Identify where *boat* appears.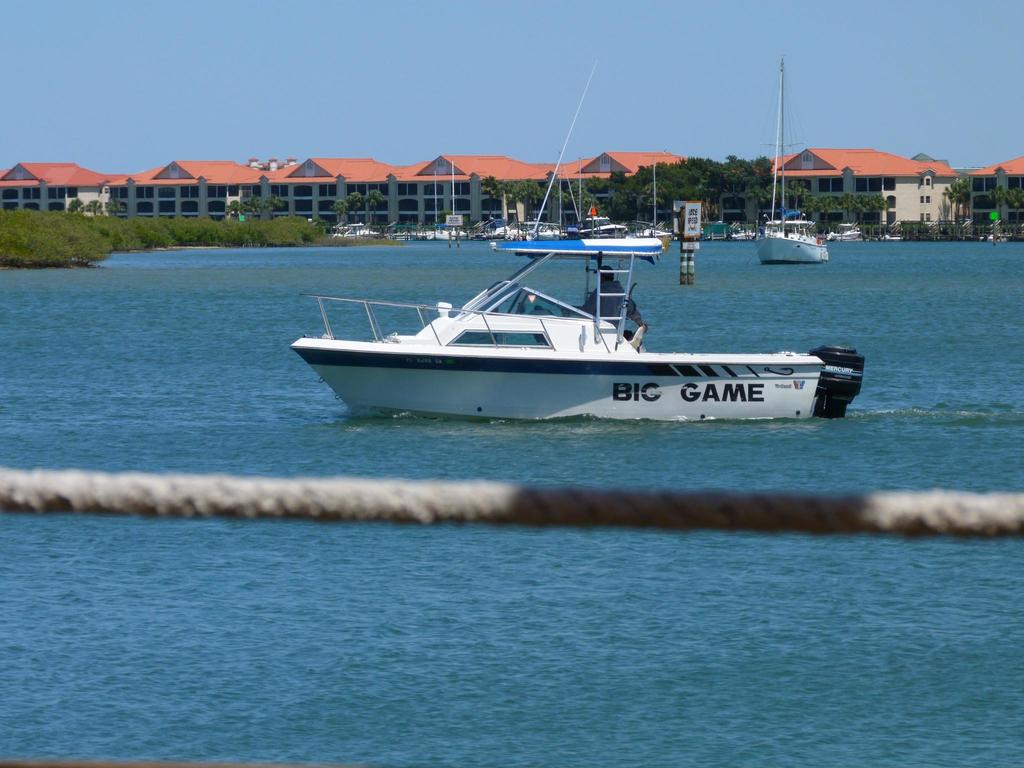
Appears at [left=753, top=58, right=835, bottom=266].
